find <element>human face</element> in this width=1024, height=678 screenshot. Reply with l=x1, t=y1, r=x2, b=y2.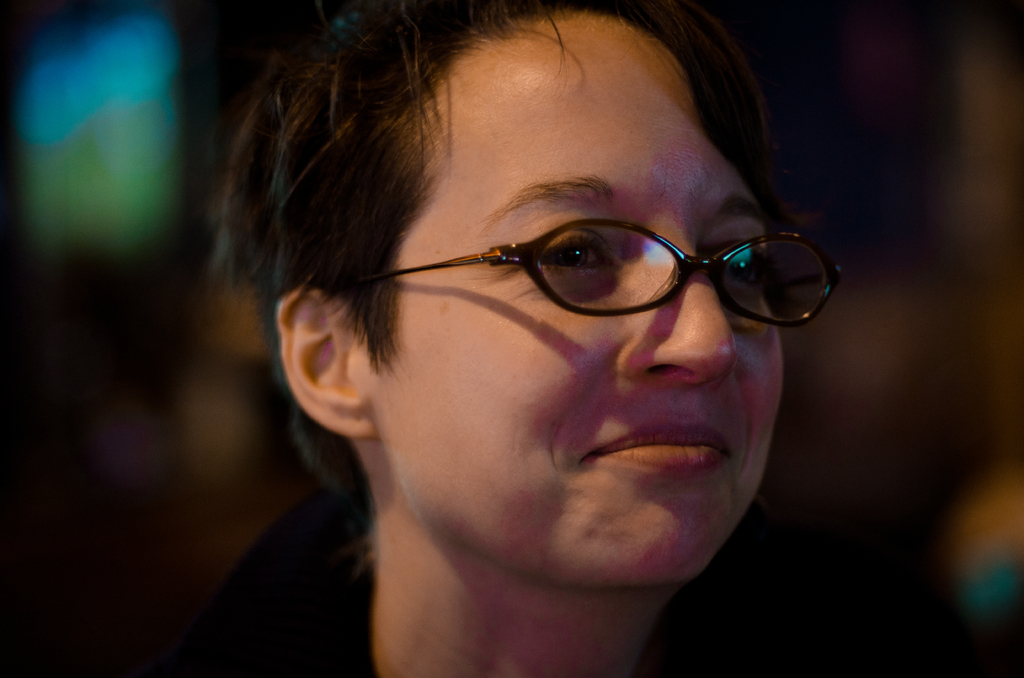
l=351, t=7, r=782, b=582.
